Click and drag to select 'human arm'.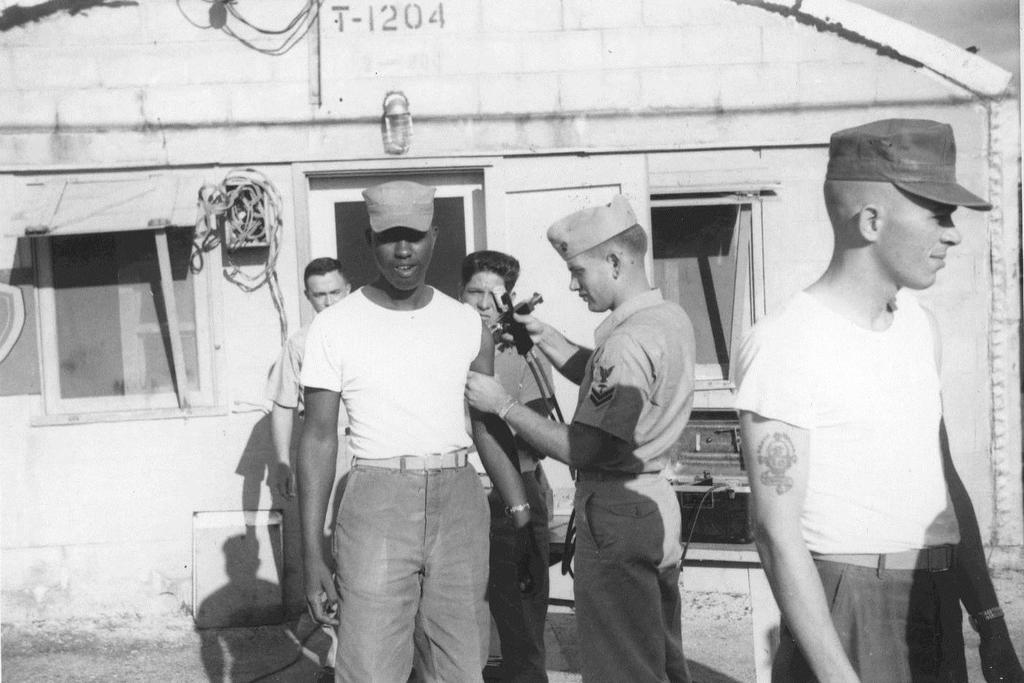
Selection: bbox=[753, 425, 864, 682].
